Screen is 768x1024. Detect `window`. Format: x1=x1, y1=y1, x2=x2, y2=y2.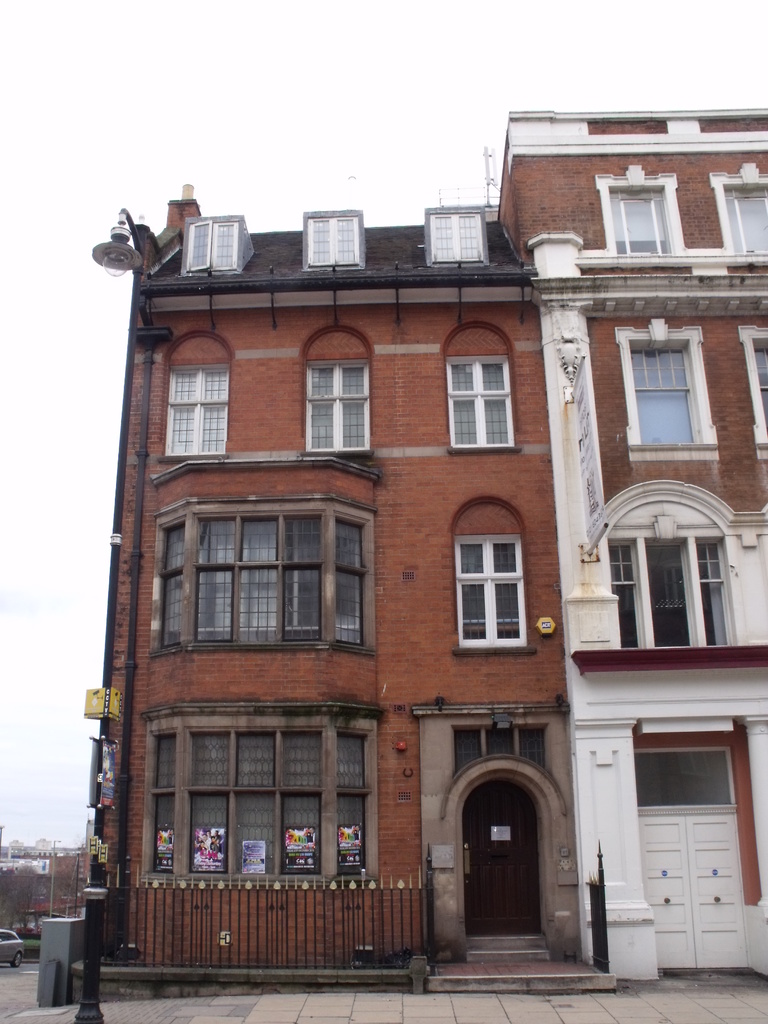
x1=298, y1=353, x2=378, y2=458.
